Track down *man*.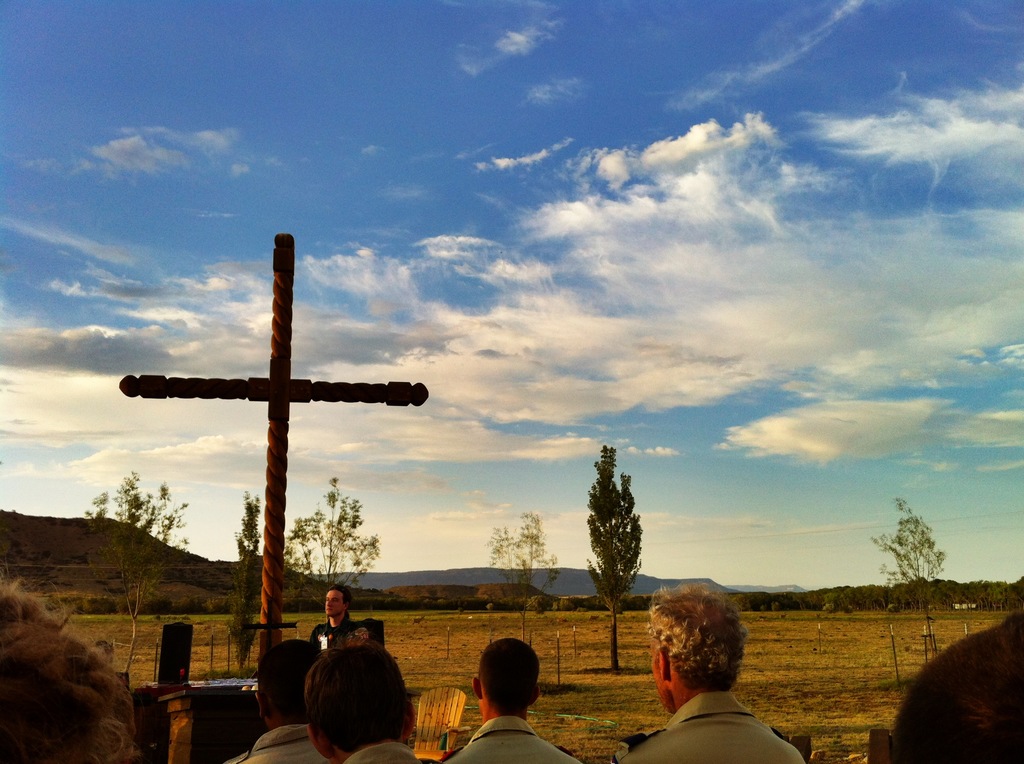
Tracked to bbox(300, 646, 424, 763).
